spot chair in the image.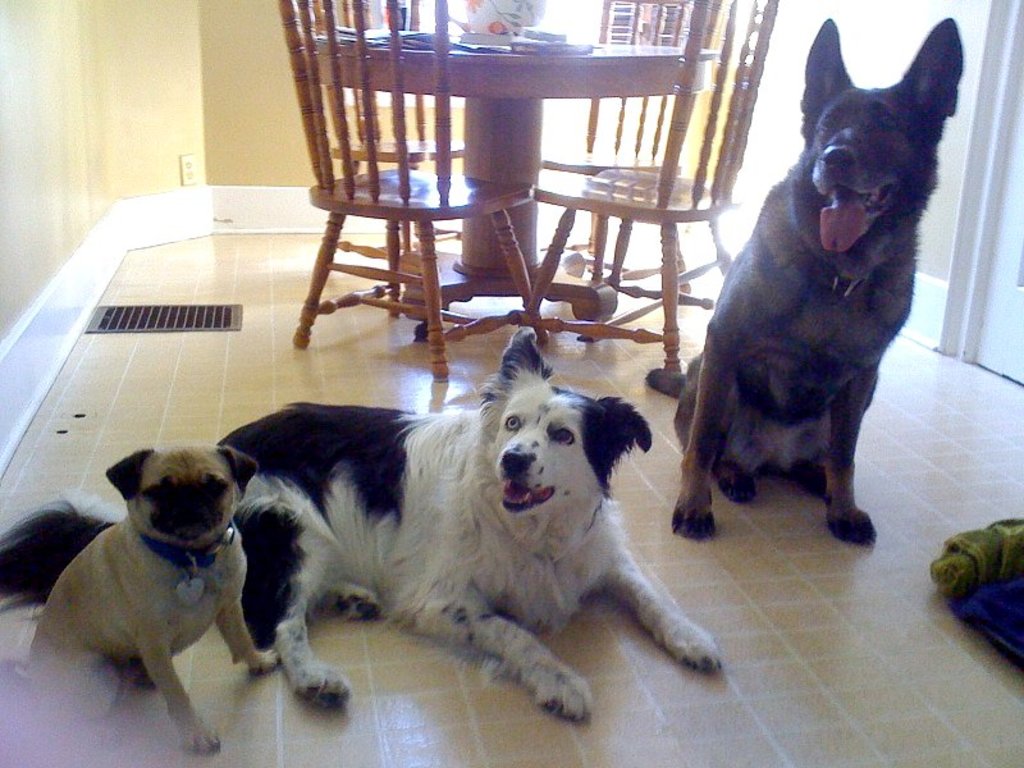
chair found at bbox=(515, 0, 785, 389).
